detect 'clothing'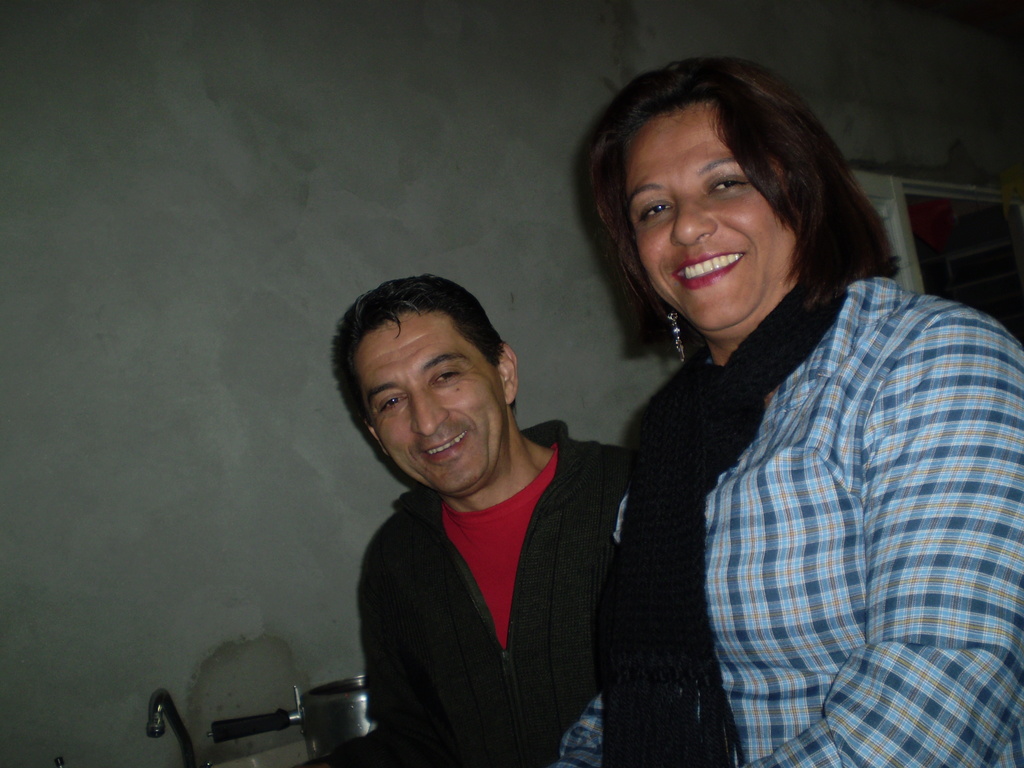
region(604, 250, 1023, 767)
